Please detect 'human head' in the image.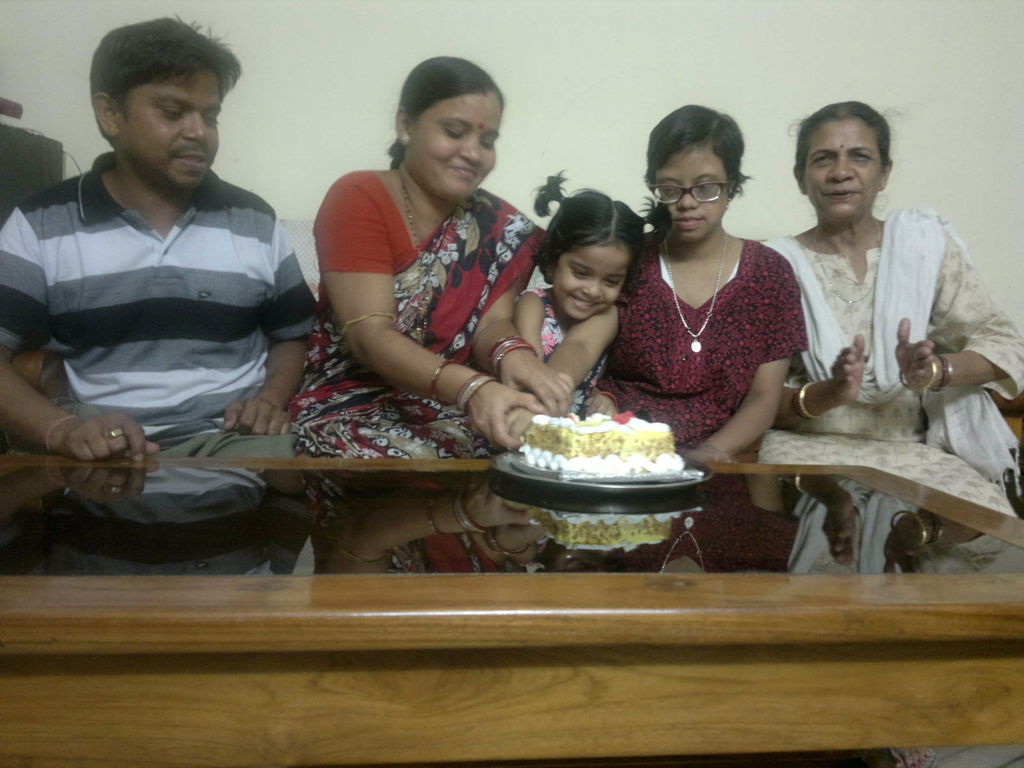
395 57 506 202.
